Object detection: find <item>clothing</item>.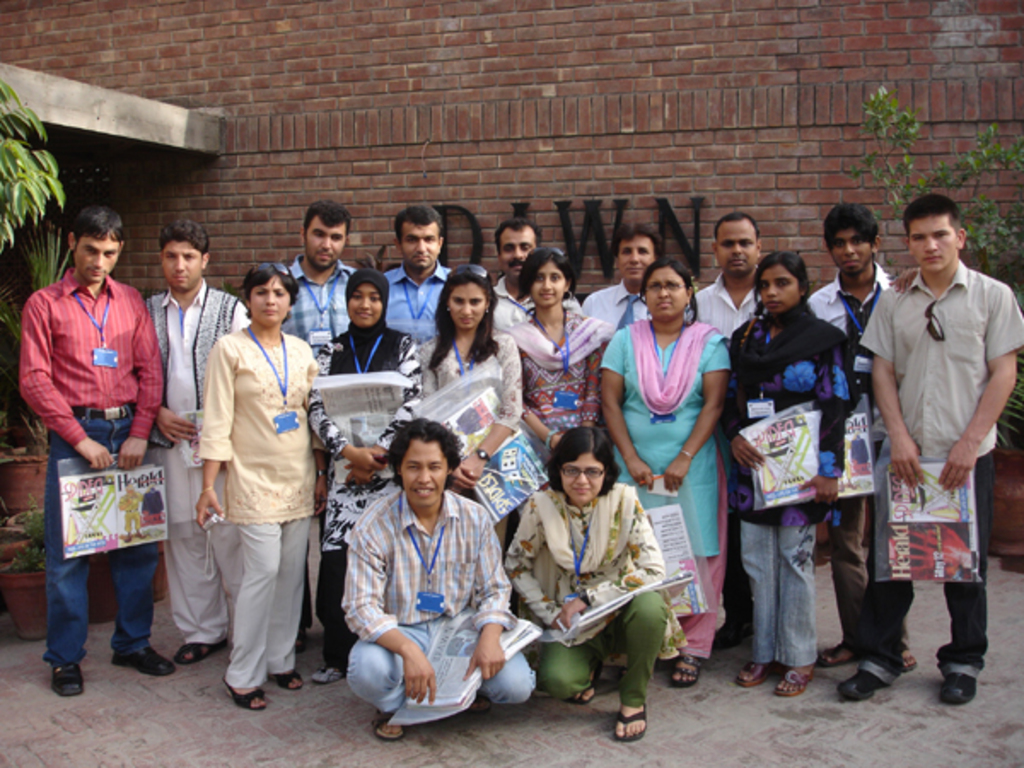
[left=493, top=474, right=683, bottom=693].
